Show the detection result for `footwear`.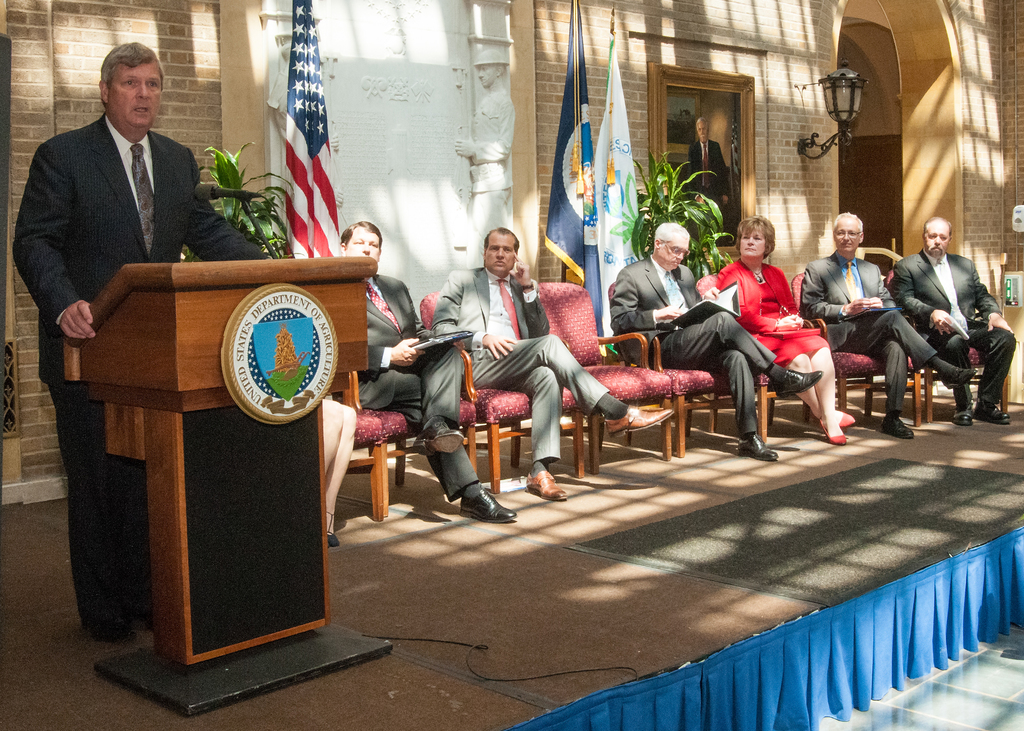
413:417:467:457.
